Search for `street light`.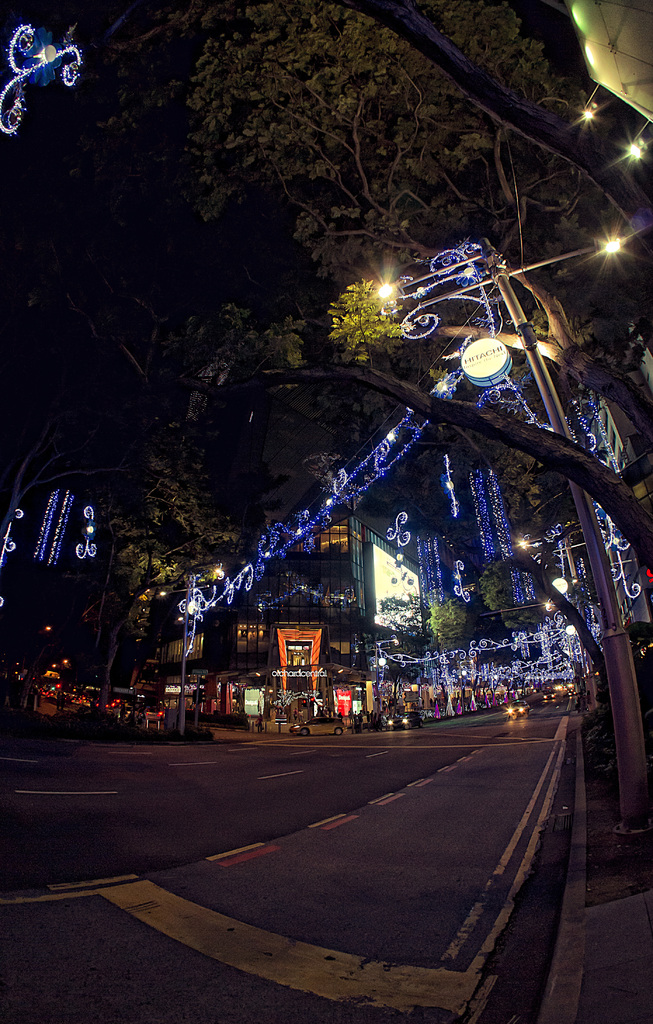
Found at (x1=371, y1=633, x2=405, y2=729).
